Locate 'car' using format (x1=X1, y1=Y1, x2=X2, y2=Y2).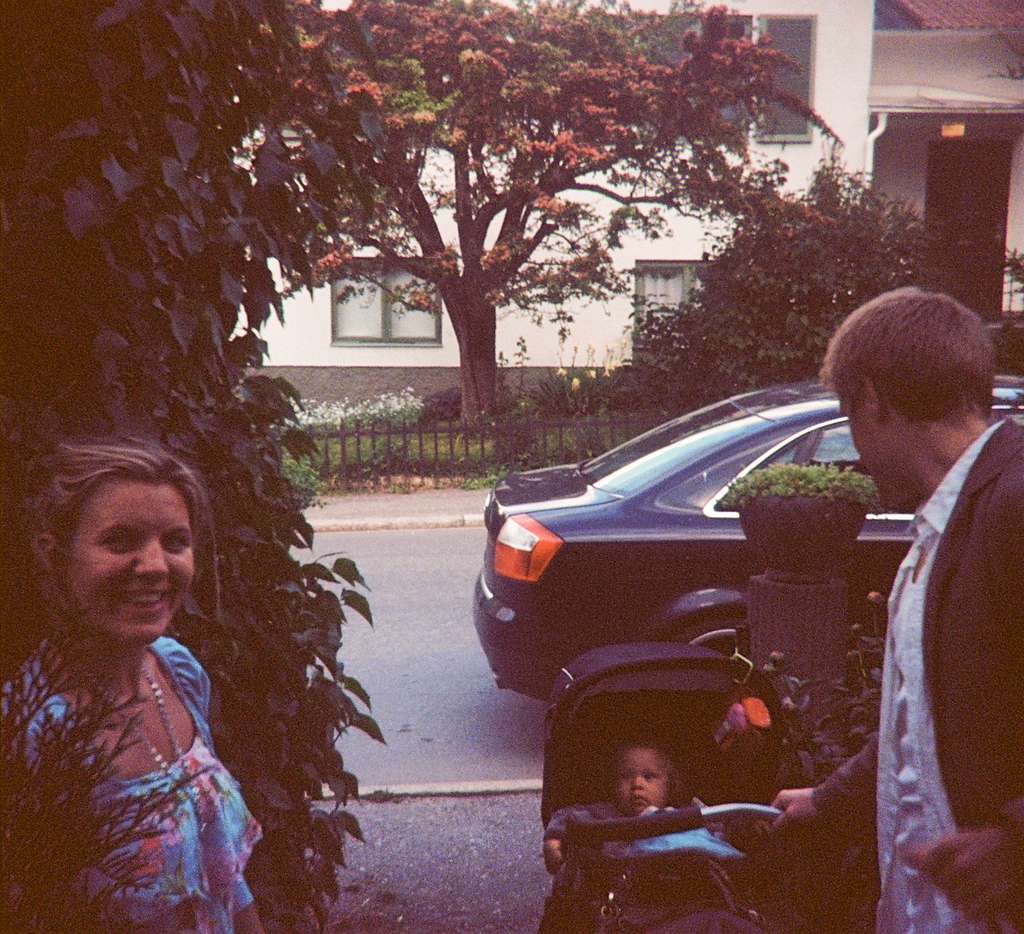
(x1=472, y1=375, x2=1023, y2=704).
